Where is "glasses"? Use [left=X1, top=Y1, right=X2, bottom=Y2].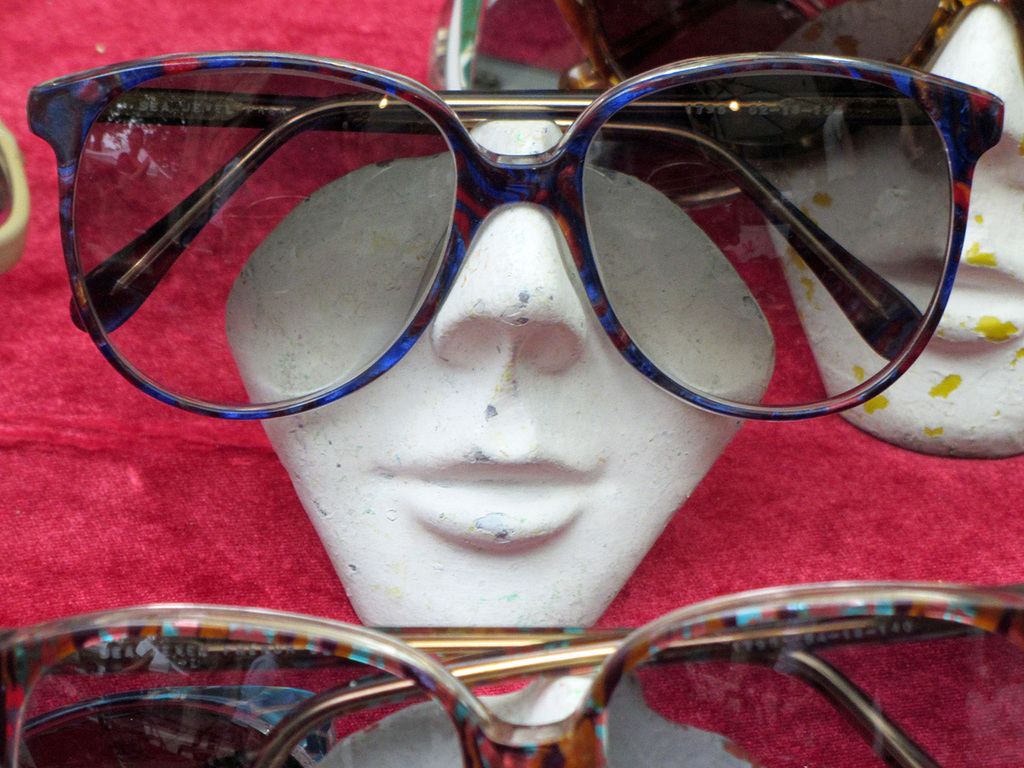
[left=426, top=0, right=1023, bottom=152].
